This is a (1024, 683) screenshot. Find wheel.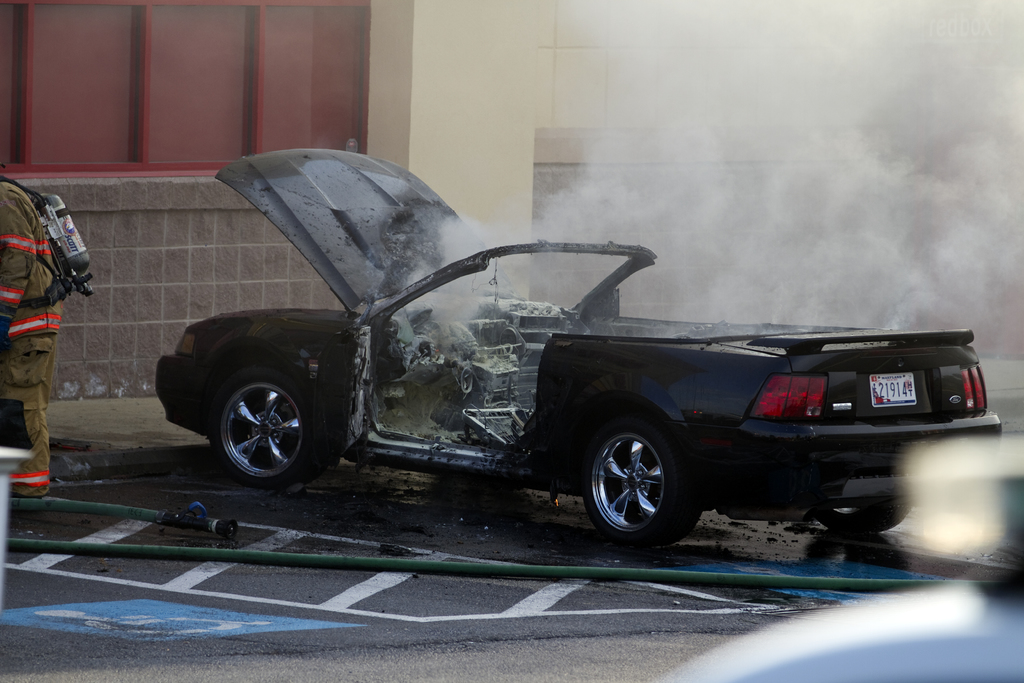
Bounding box: l=578, t=418, r=709, b=554.
